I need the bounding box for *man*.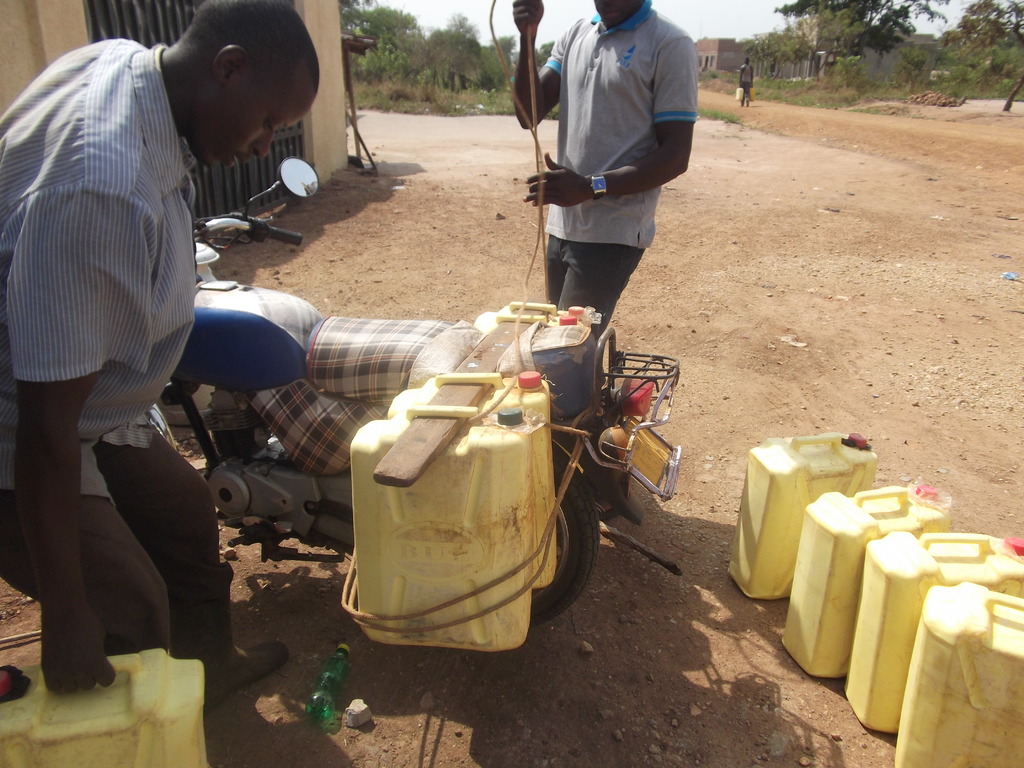
Here it is: detection(735, 59, 755, 111).
